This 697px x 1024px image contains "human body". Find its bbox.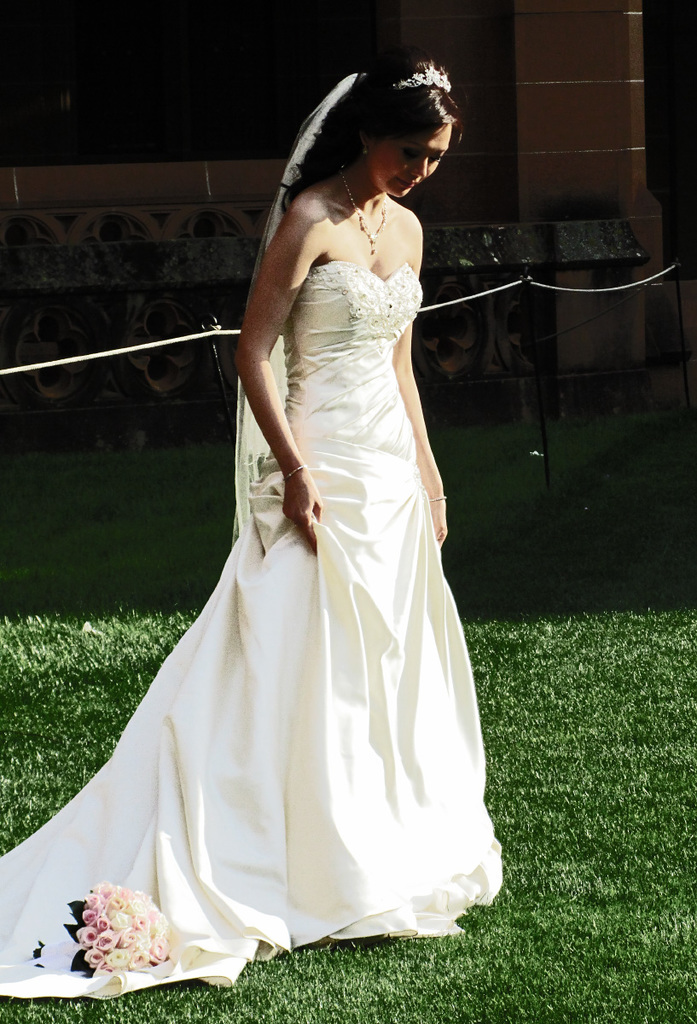
region(0, 46, 510, 1004).
